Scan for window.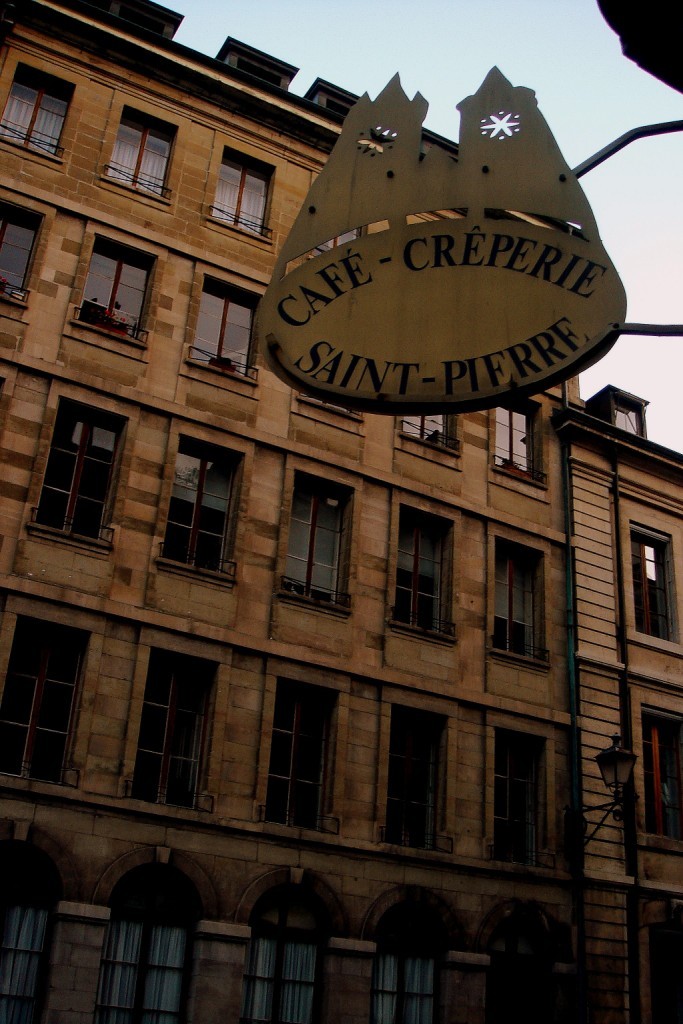
Scan result: 289,483,341,598.
